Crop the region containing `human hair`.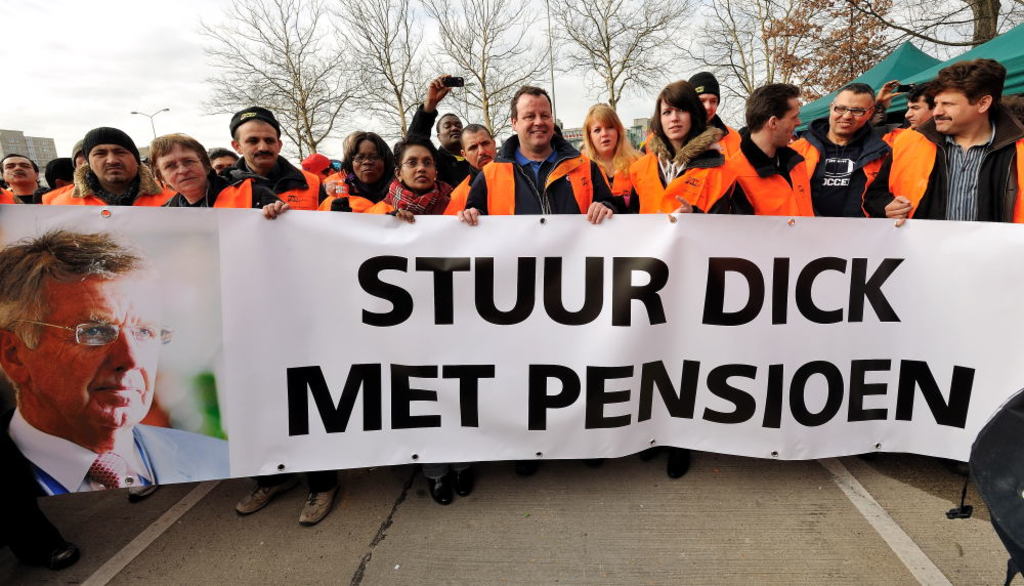
Crop region: detection(744, 81, 799, 135).
